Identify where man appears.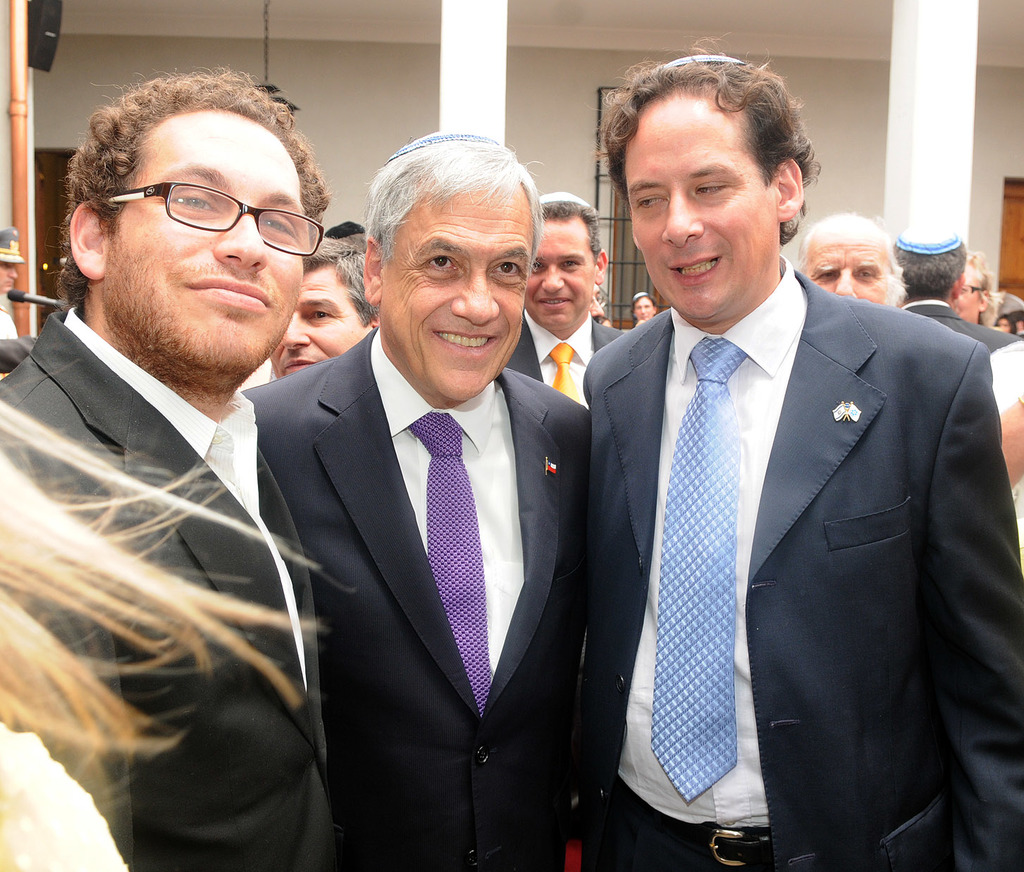
Appears at locate(796, 215, 904, 308).
